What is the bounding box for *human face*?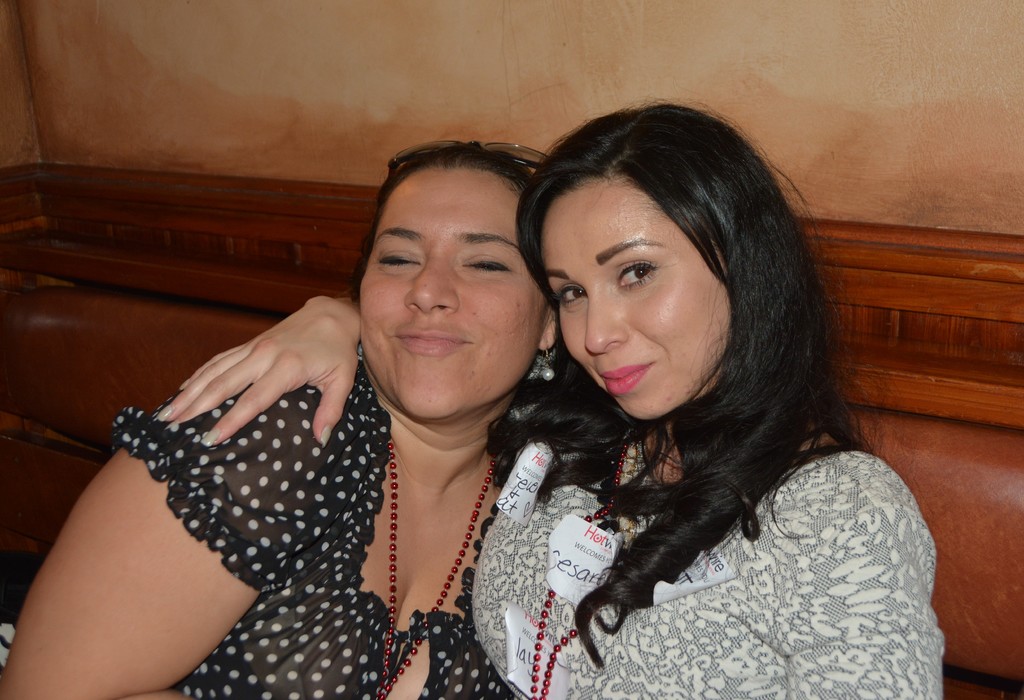
select_region(353, 161, 548, 426).
